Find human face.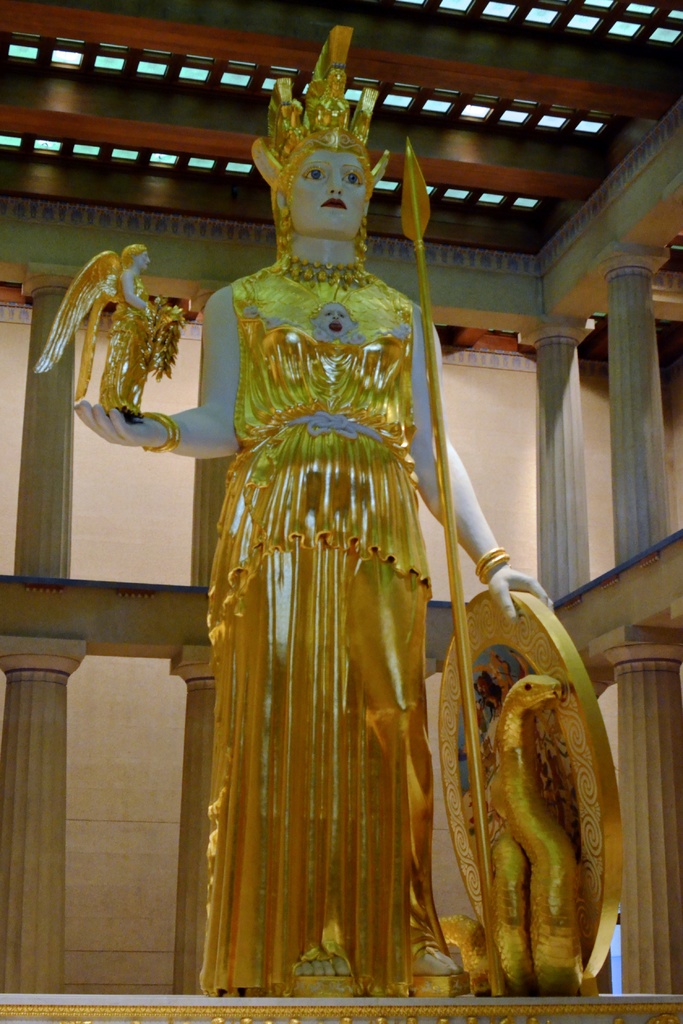
{"left": 287, "top": 147, "right": 370, "bottom": 234}.
